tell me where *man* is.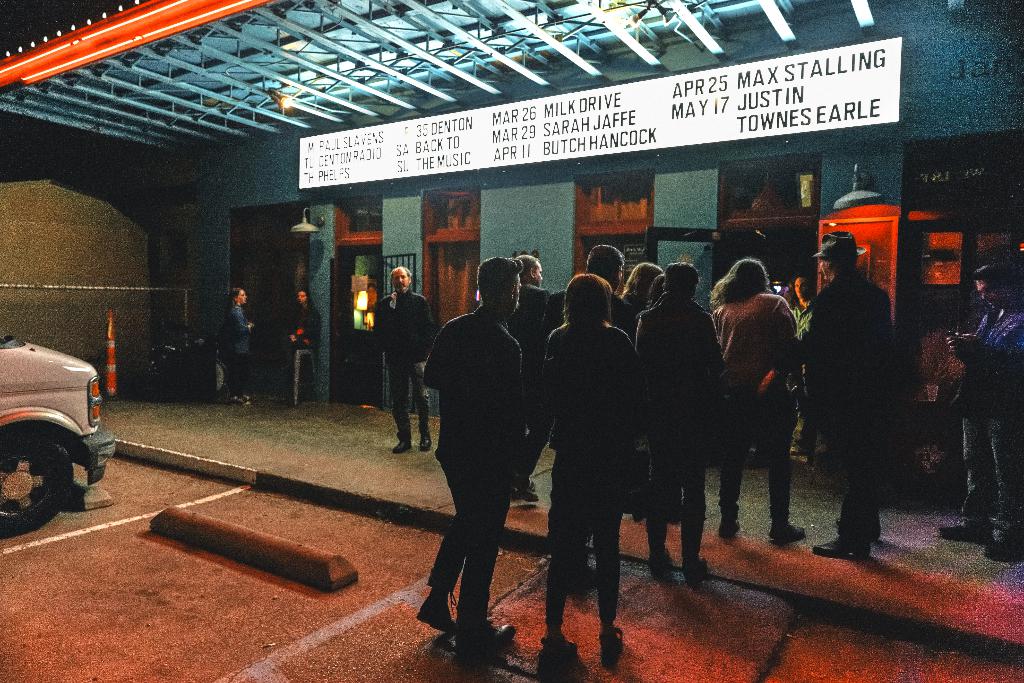
*man* is at l=803, t=229, r=899, b=554.
